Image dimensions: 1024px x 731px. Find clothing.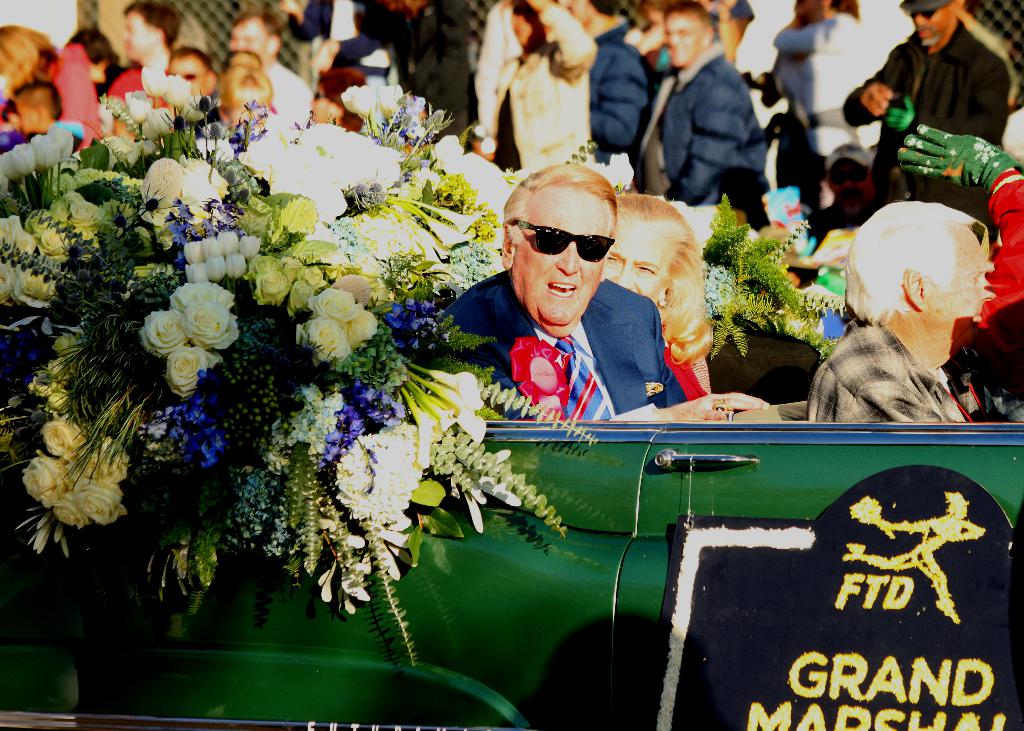
<bbox>436, 252, 719, 423</bbox>.
